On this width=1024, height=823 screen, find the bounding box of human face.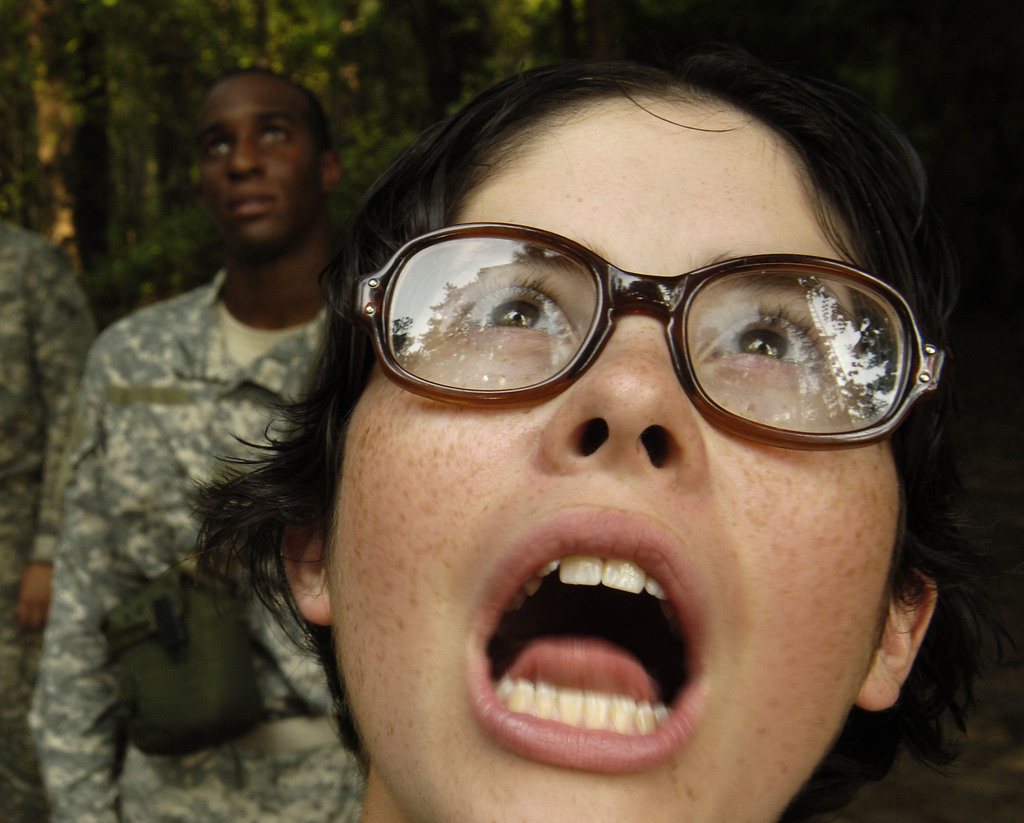
Bounding box: [left=199, top=75, right=309, bottom=232].
